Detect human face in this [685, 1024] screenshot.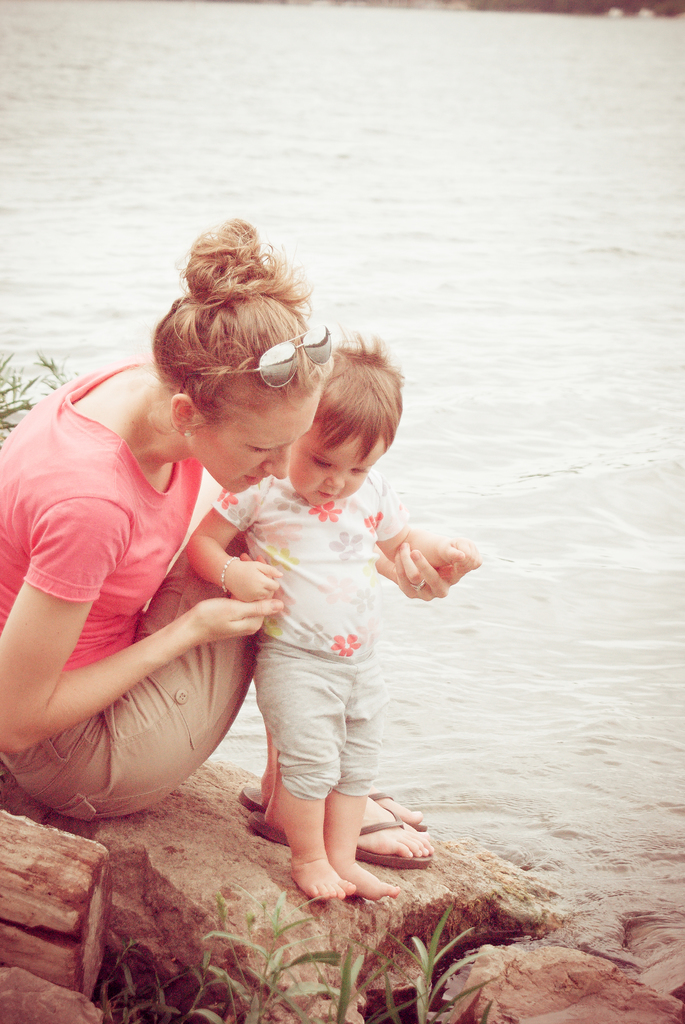
Detection: Rect(282, 417, 391, 509).
